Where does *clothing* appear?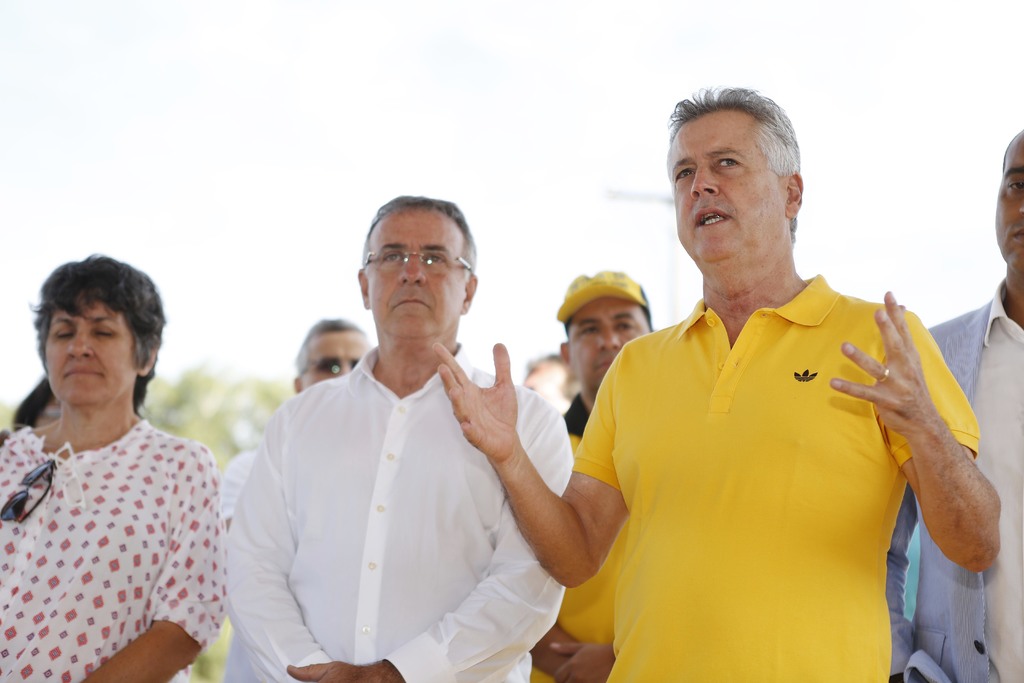
Appears at select_region(3, 374, 227, 675).
